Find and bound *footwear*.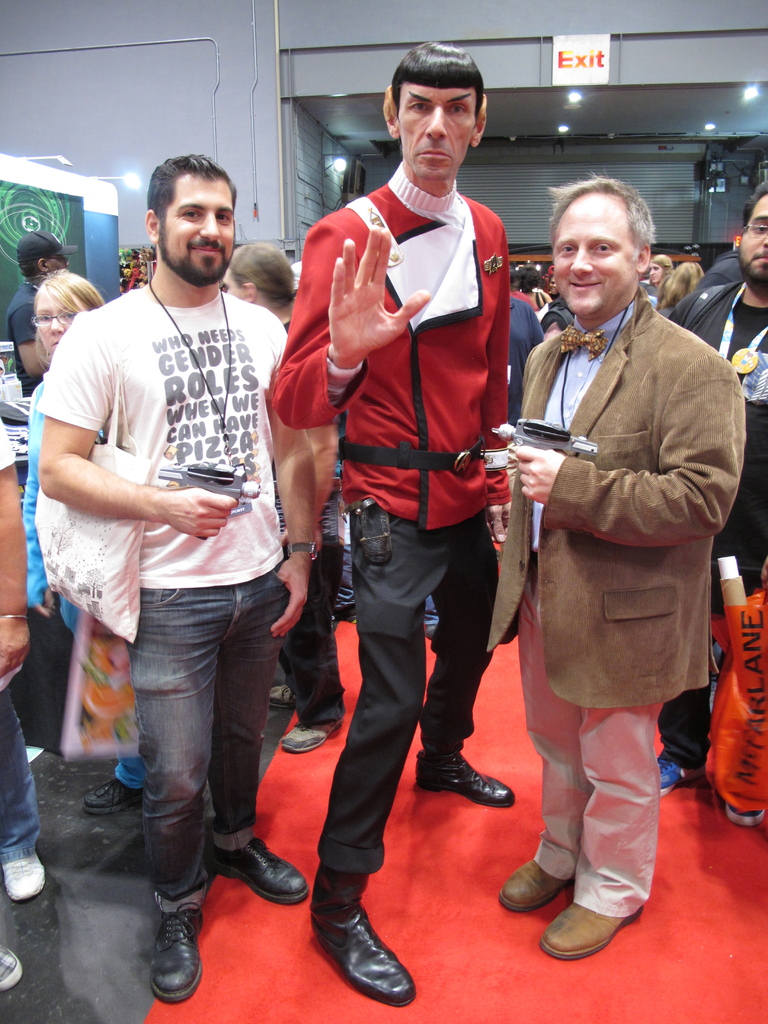
Bound: 269:684:297:708.
